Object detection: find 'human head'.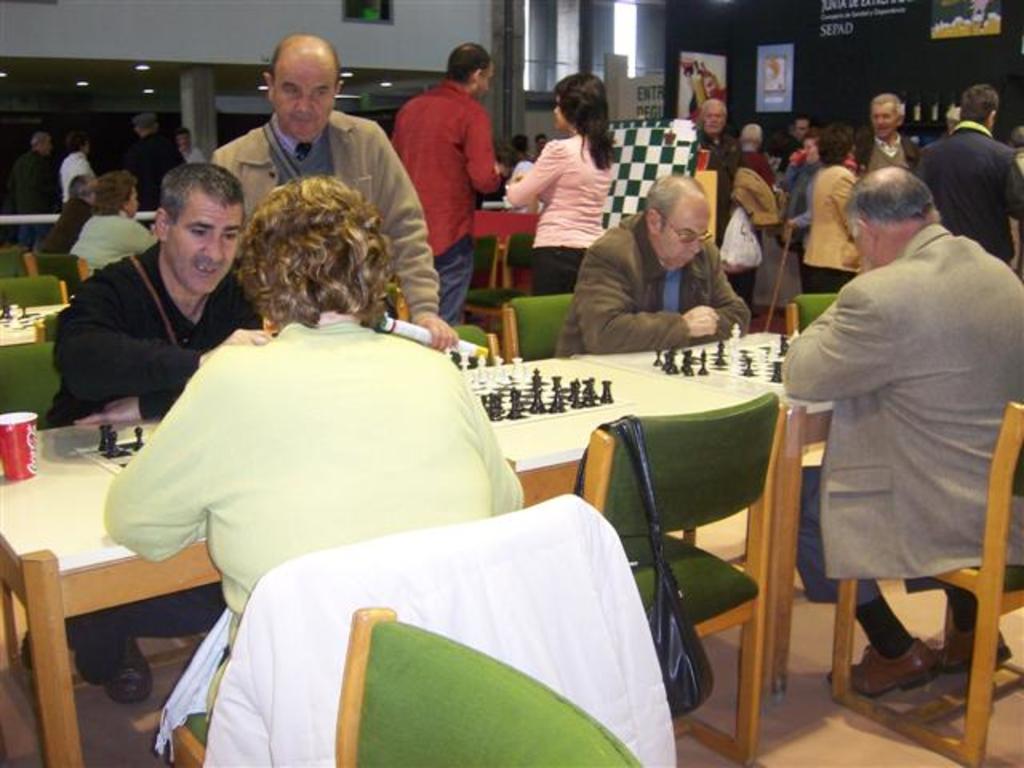
(left=648, top=173, right=715, bottom=274).
